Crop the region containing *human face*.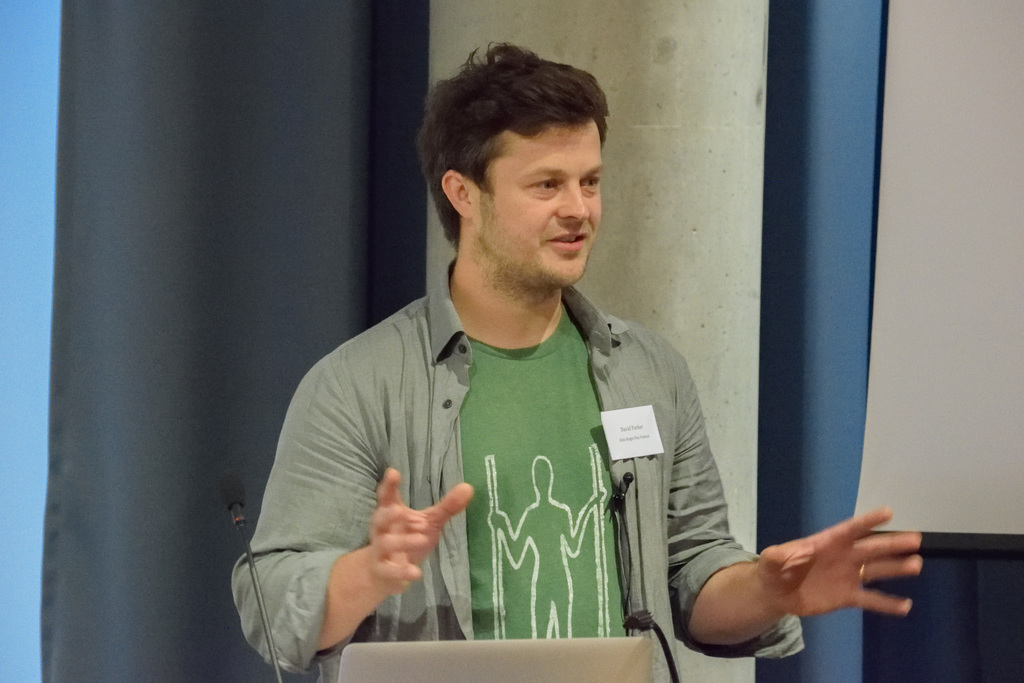
Crop region: bbox=[468, 123, 611, 288].
